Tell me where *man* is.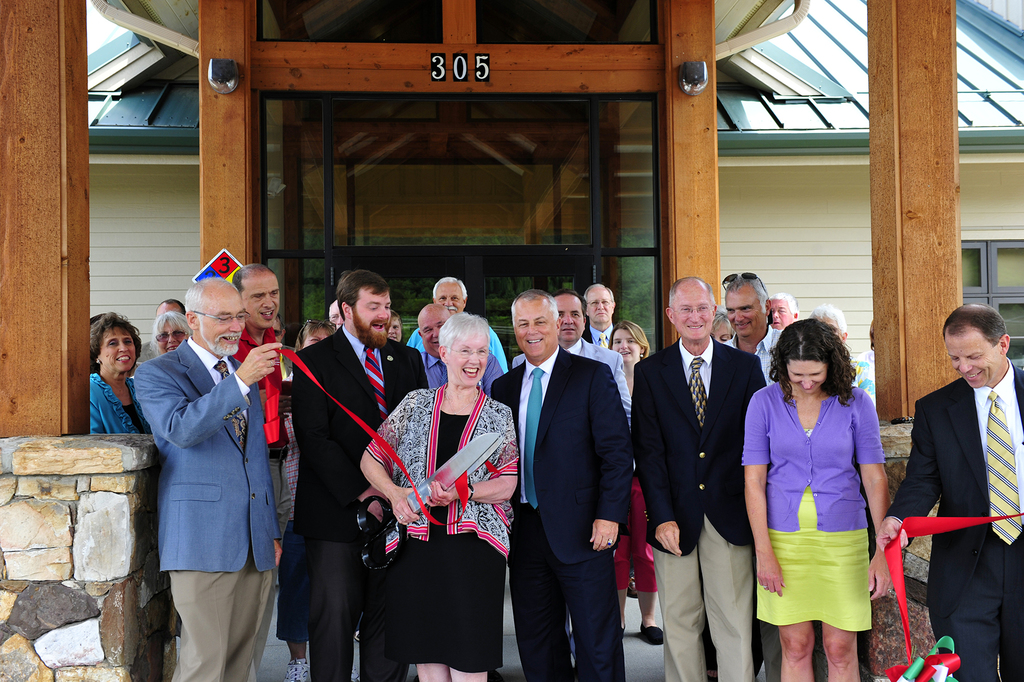
*man* is at BBox(223, 268, 287, 445).
